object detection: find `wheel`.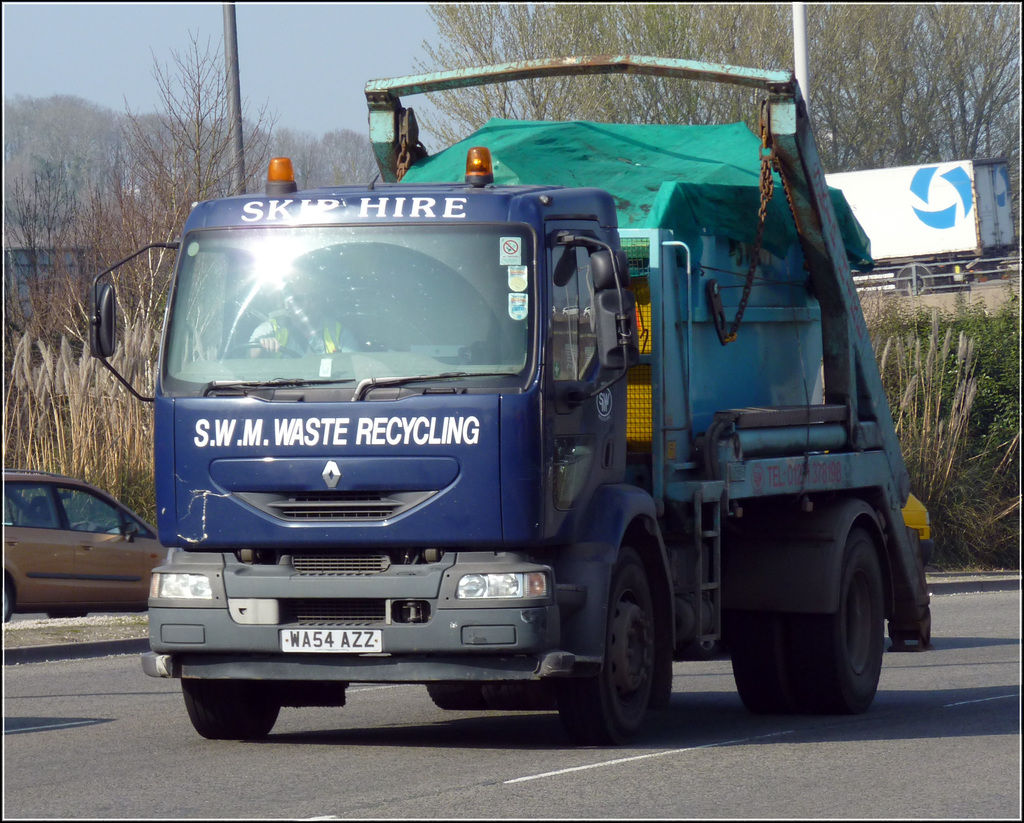
(221, 343, 298, 356).
